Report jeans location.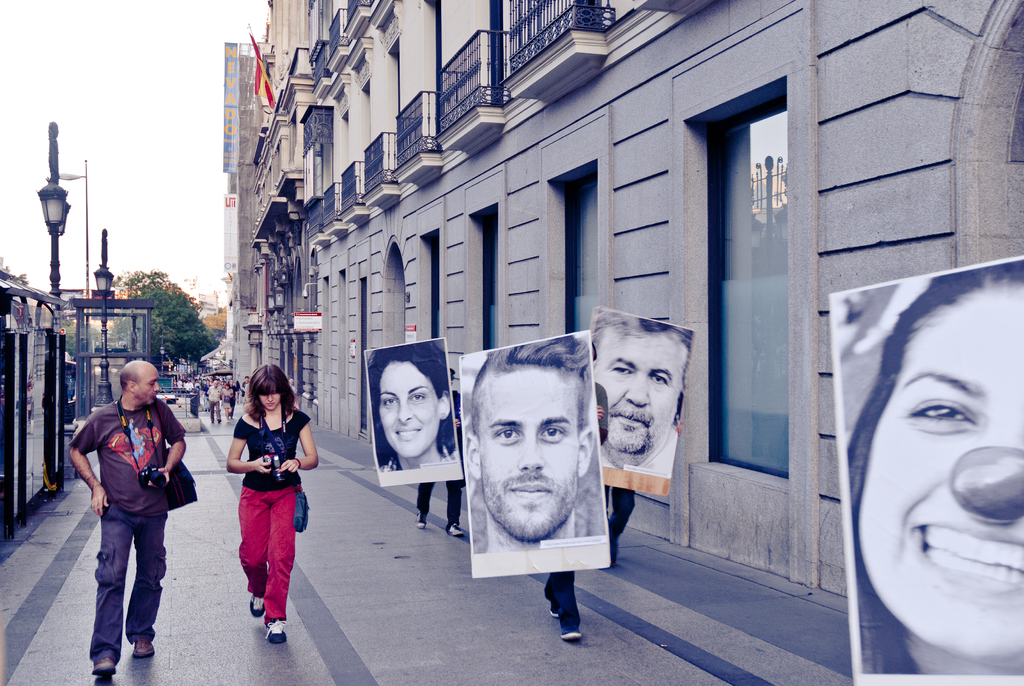
Report: box=[224, 401, 240, 422].
